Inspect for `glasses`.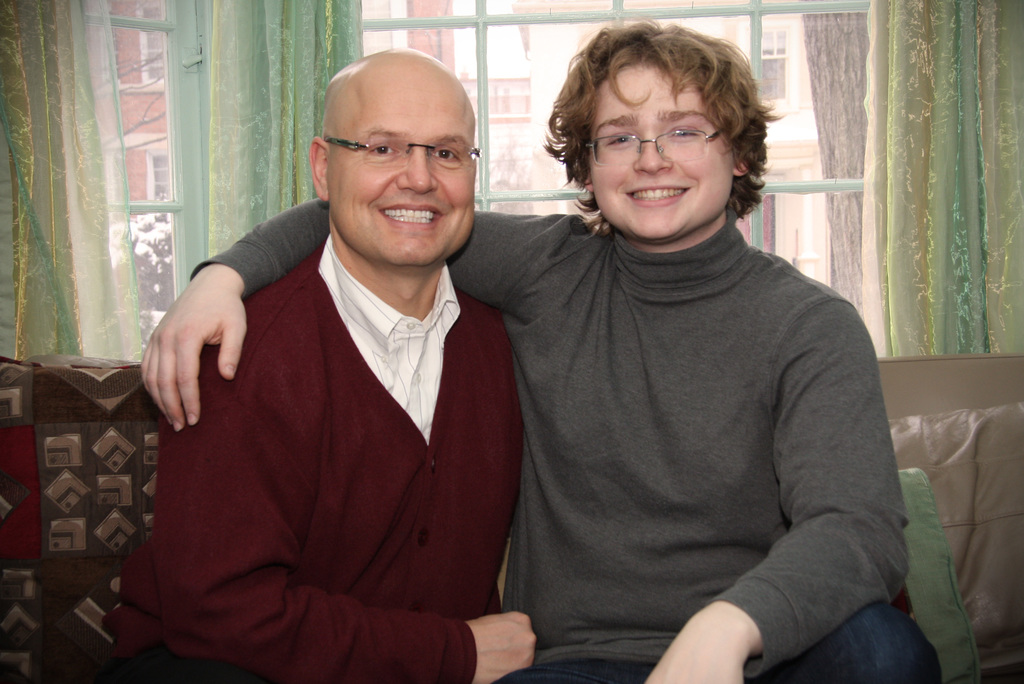
Inspection: [586,127,728,167].
